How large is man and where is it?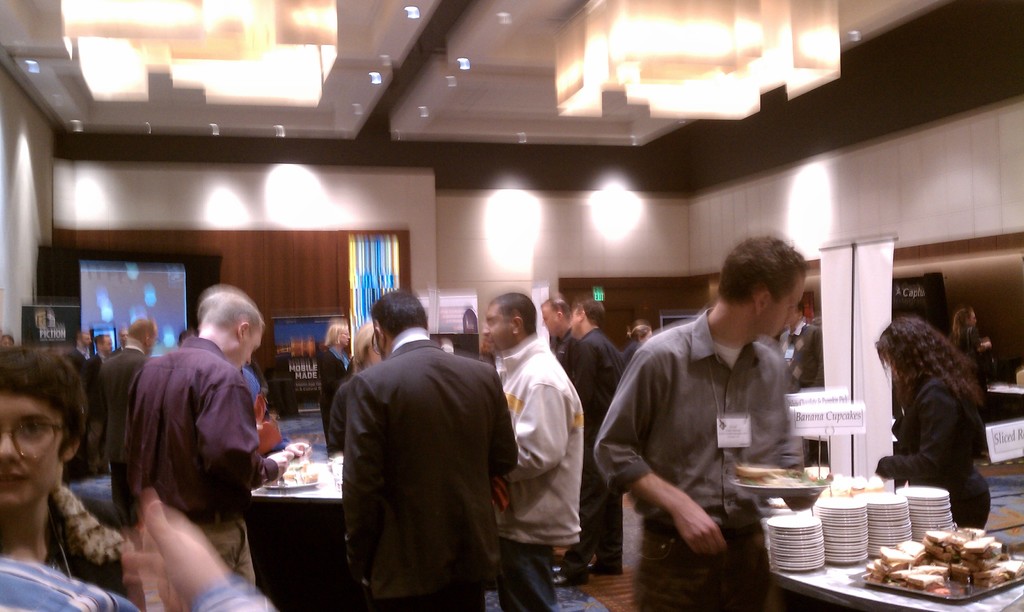
Bounding box: [left=540, top=300, right=575, bottom=588].
